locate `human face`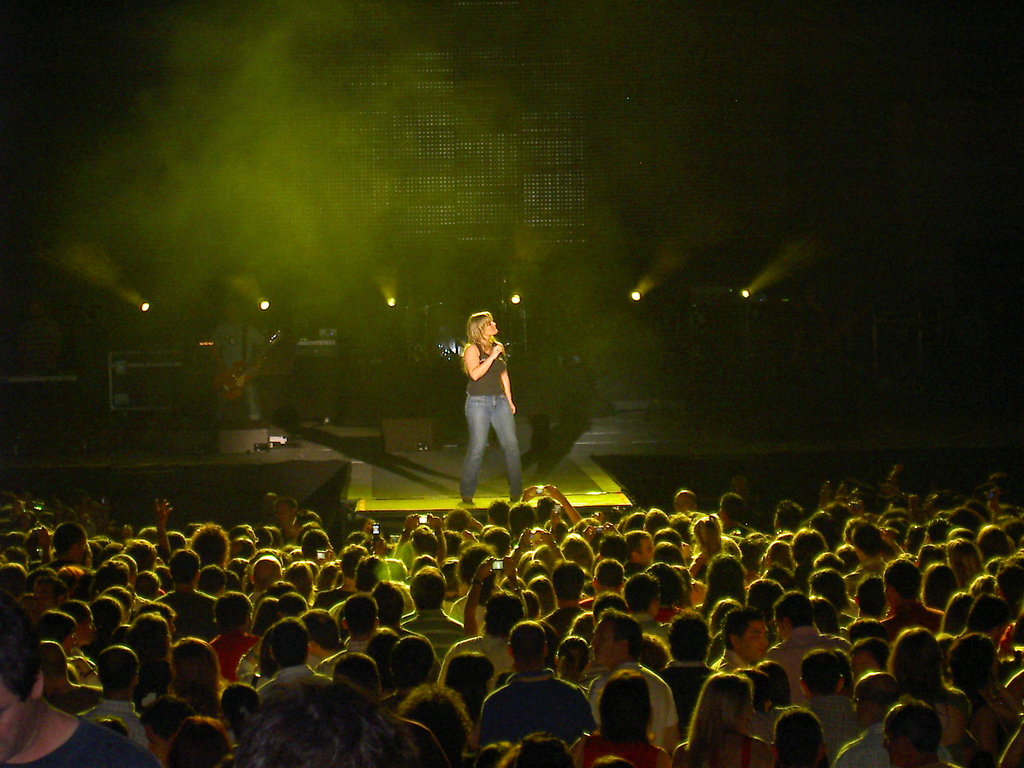
x1=589, y1=618, x2=619, y2=663
